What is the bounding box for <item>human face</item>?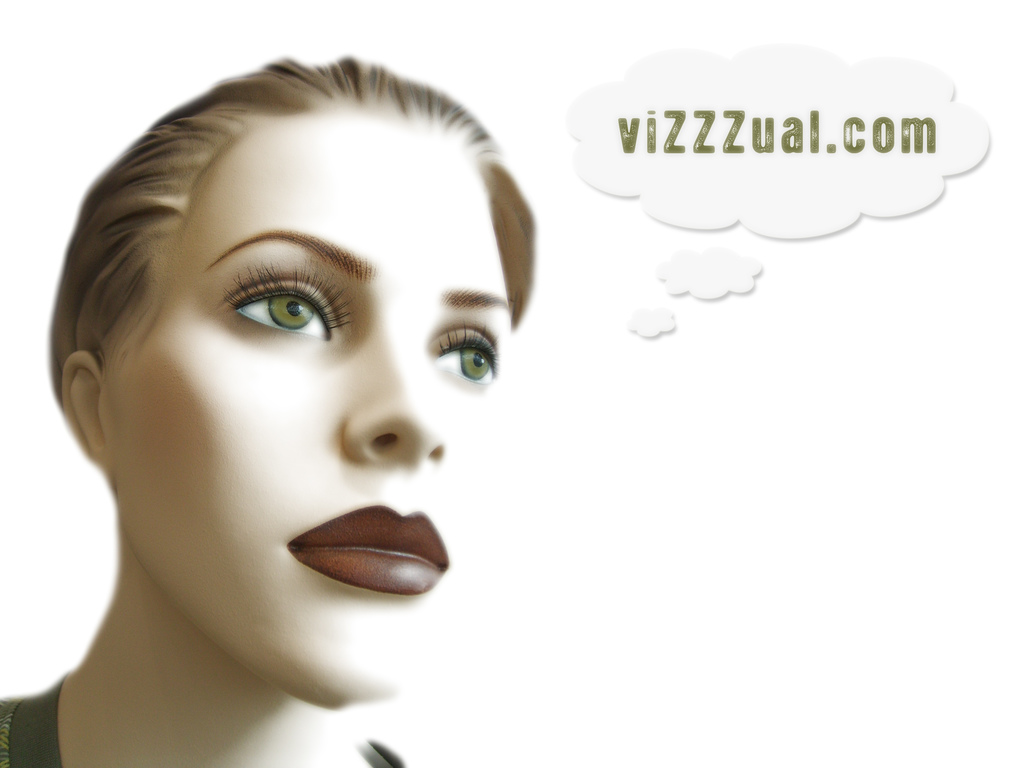
108 121 512 696.
